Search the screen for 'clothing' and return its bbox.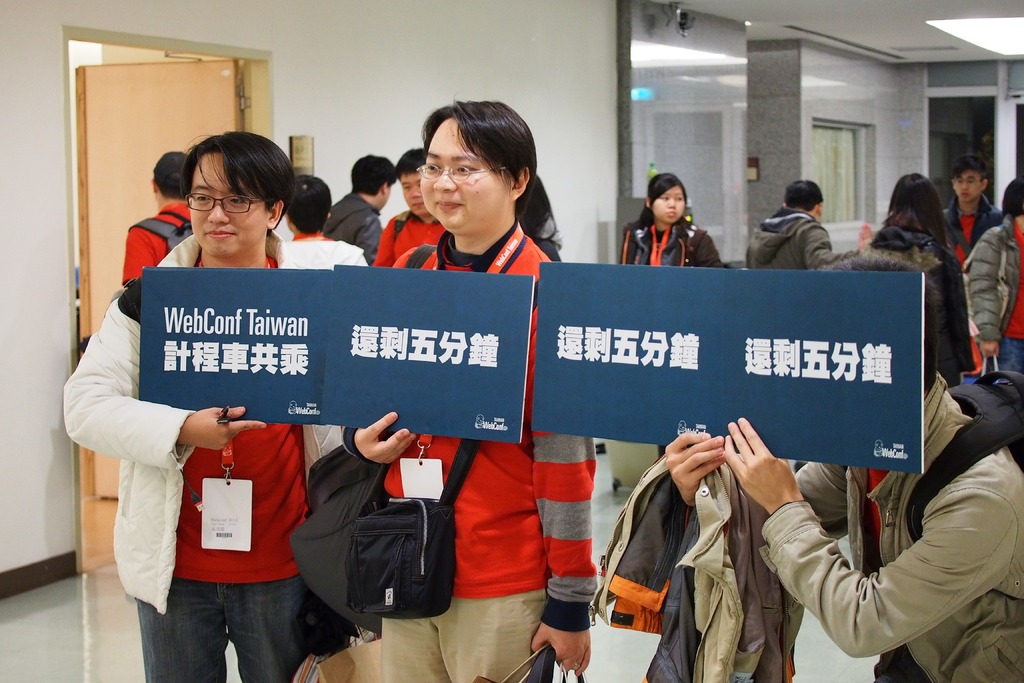
Found: region(283, 228, 369, 458).
